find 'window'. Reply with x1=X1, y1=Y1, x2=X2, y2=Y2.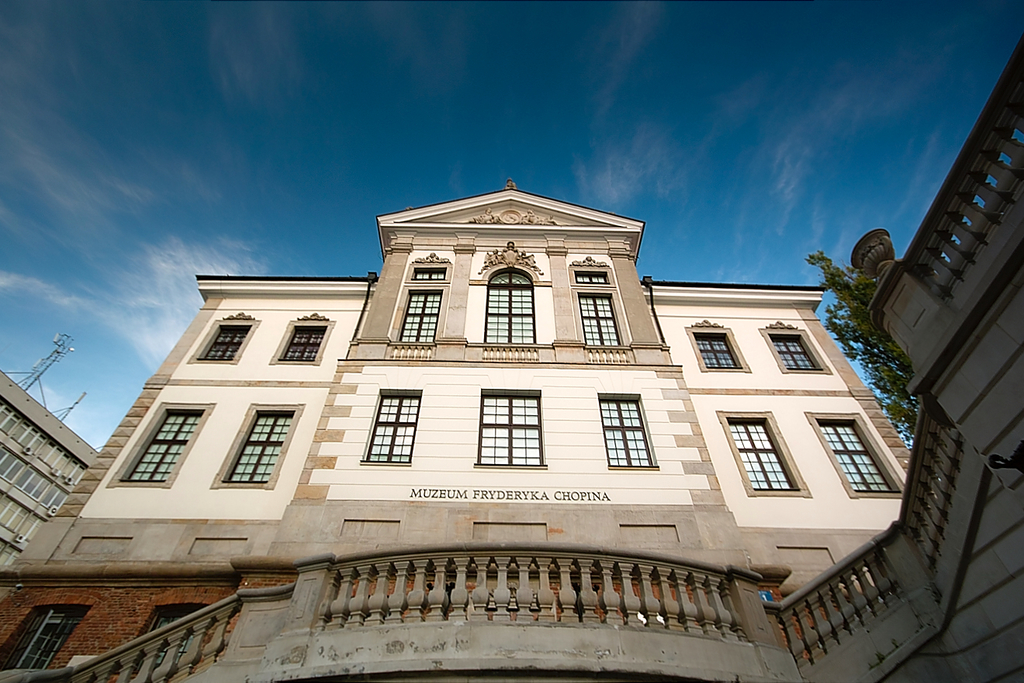
x1=213, y1=408, x2=296, y2=484.
